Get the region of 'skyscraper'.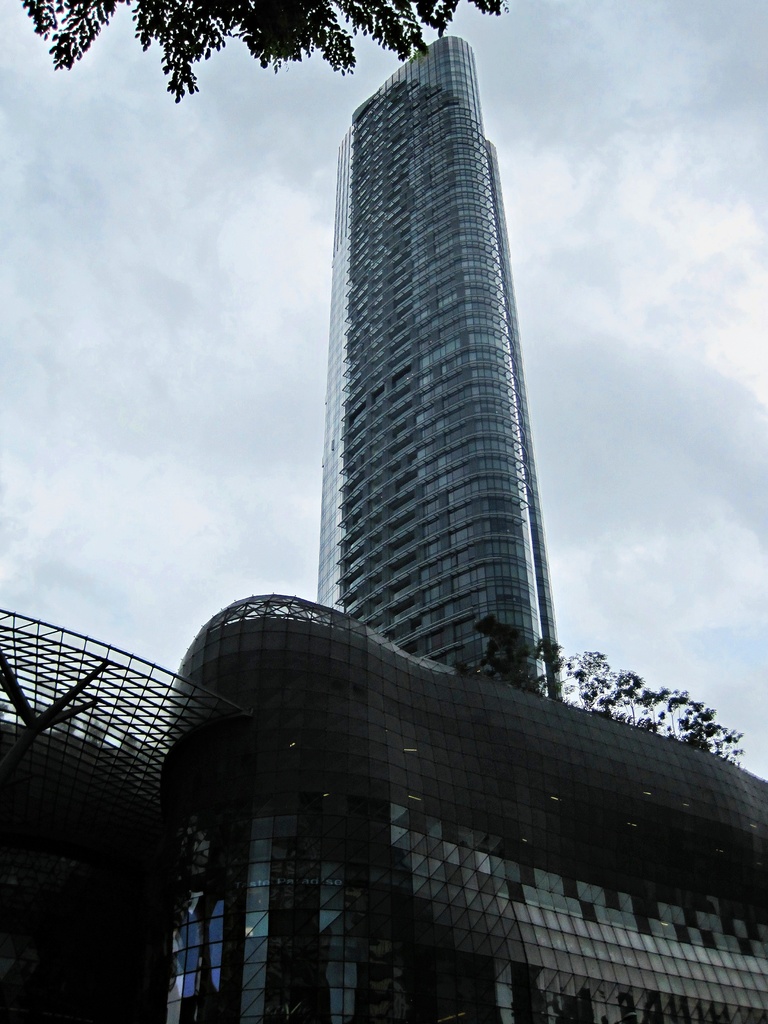
[303, 63, 593, 693].
